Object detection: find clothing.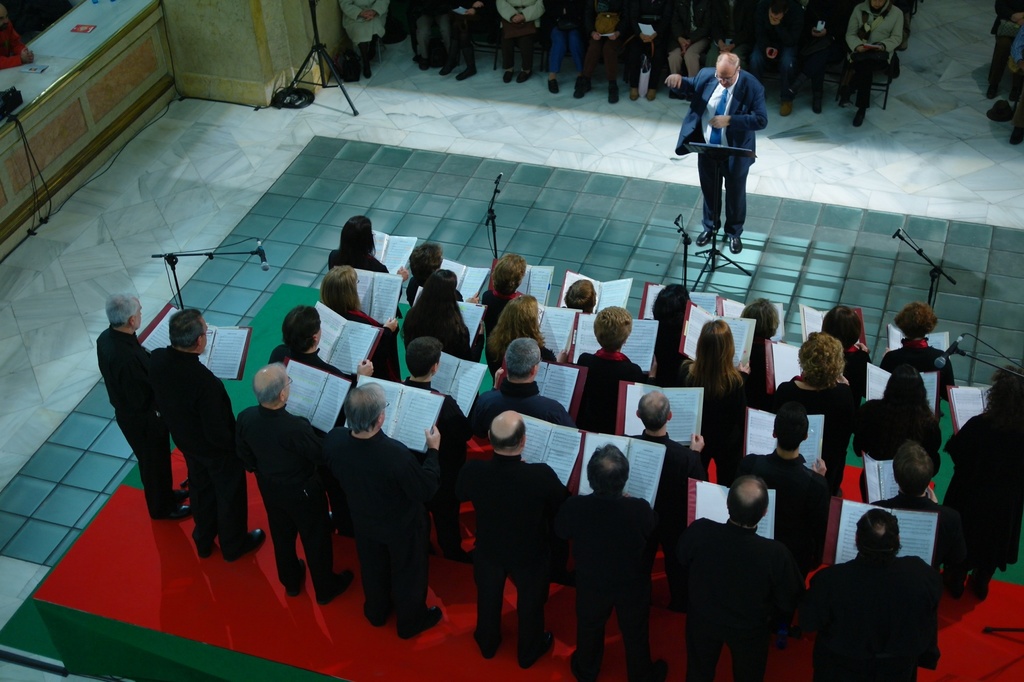
crop(944, 404, 1023, 593).
